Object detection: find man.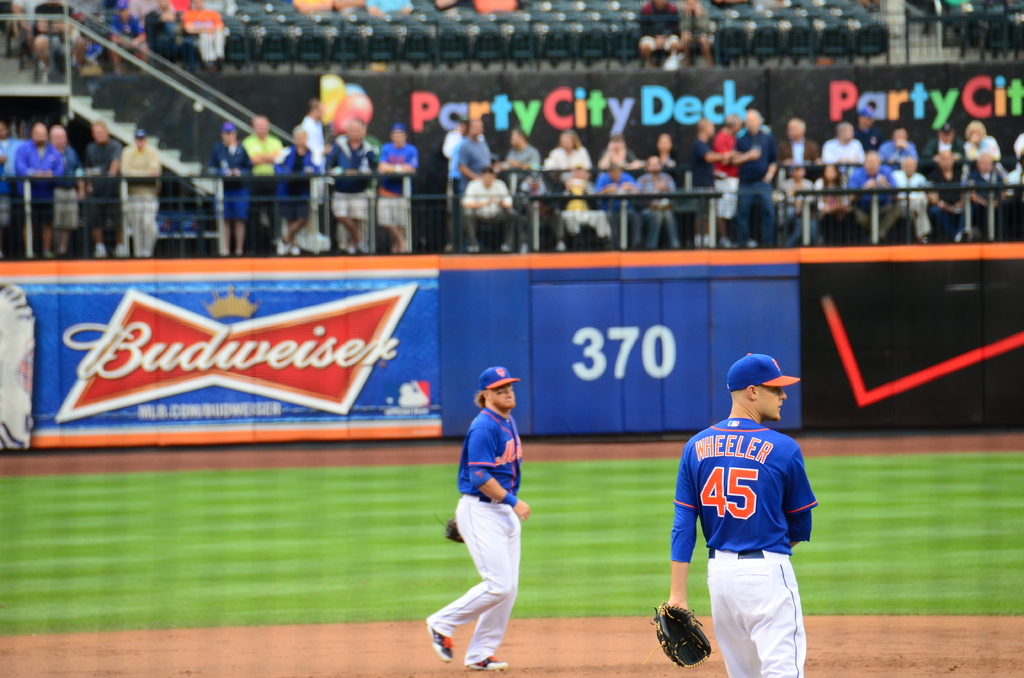
detection(776, 166, 821, 248).
